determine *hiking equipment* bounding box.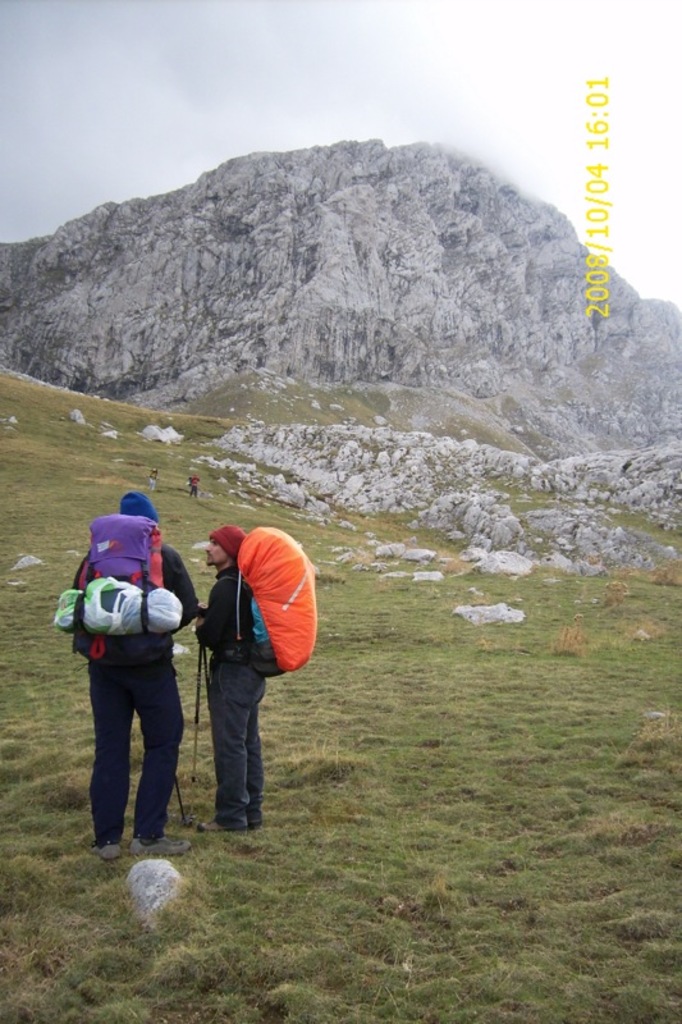
Determined: <region>168, 768, 191, 827</region>.
